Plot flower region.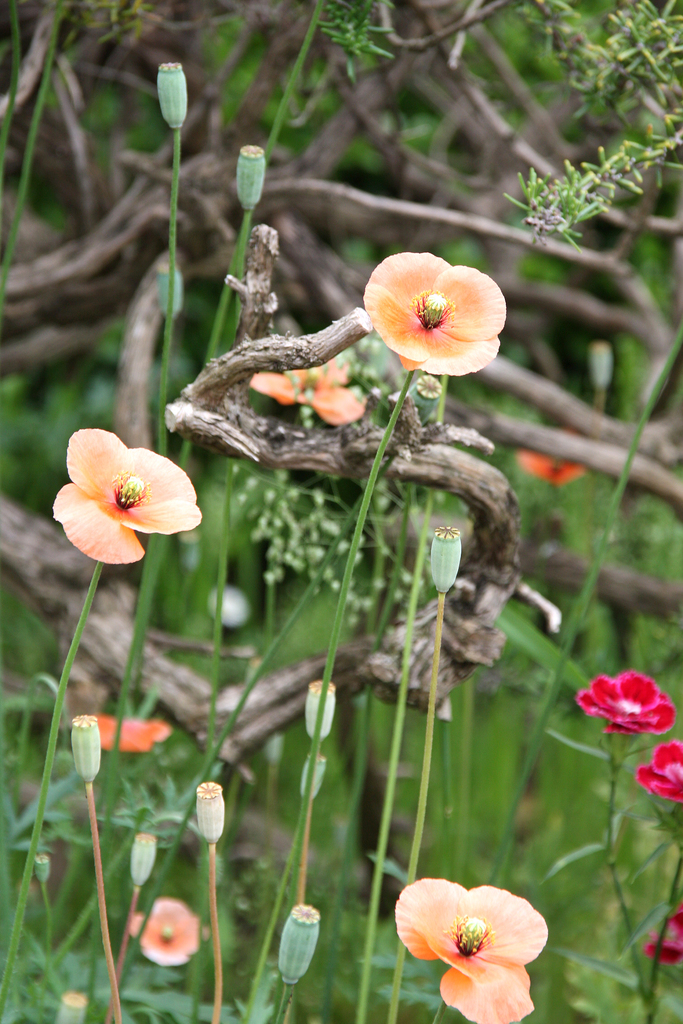
Plotted at 642, 908, 682, 966.
